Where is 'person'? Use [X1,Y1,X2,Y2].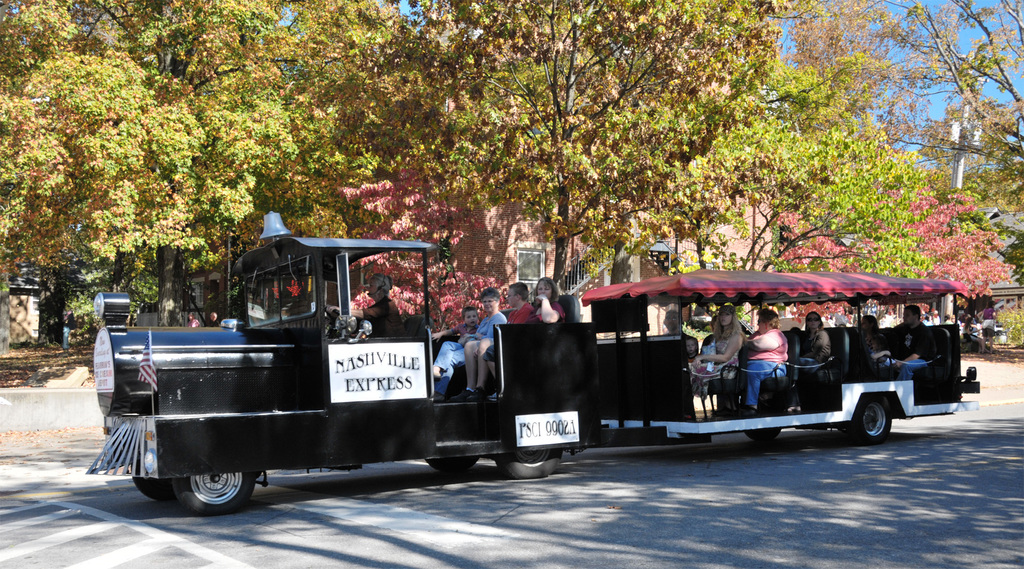
[322,275,402,338].
